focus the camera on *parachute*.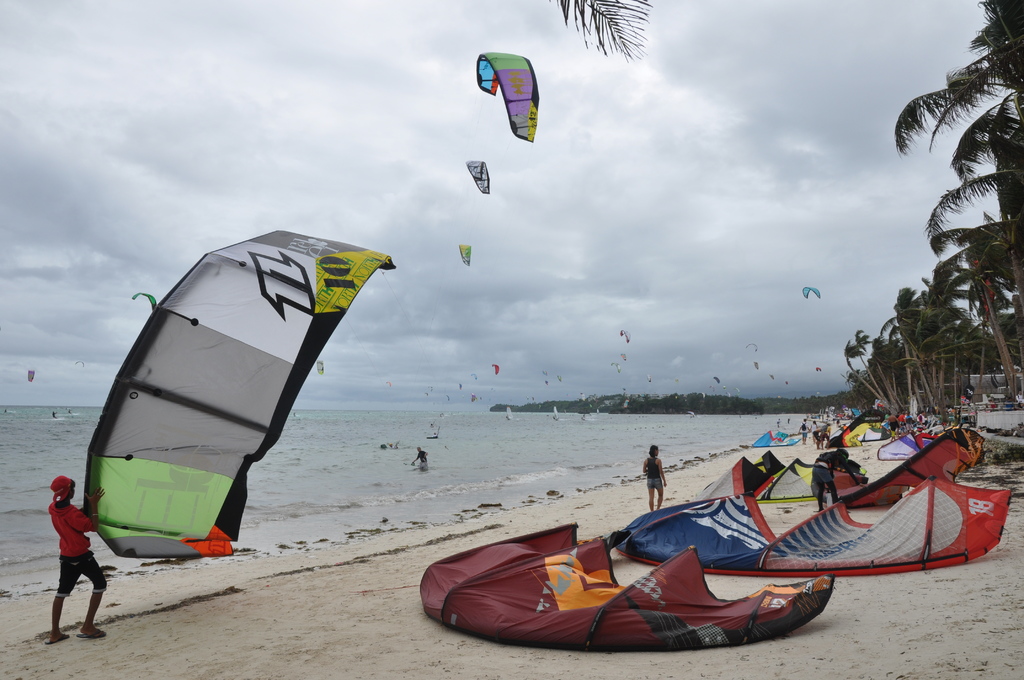
Focus region: (453,243,470,265).
